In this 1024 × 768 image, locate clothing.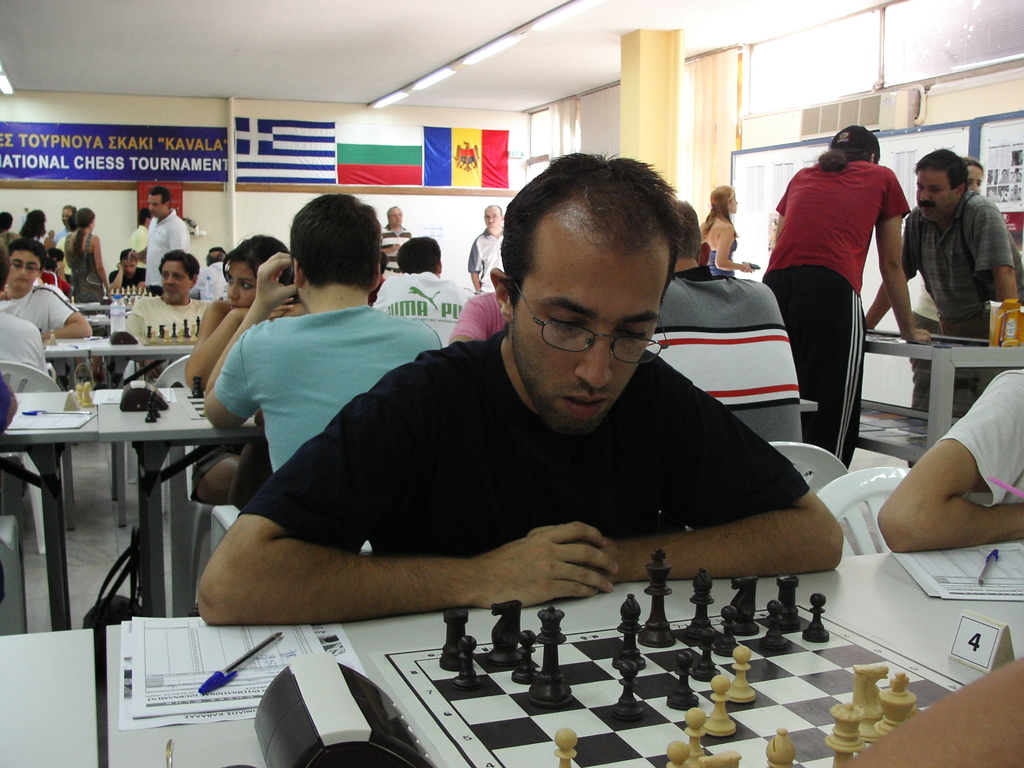
Bounding box: 371,271,470,336.
